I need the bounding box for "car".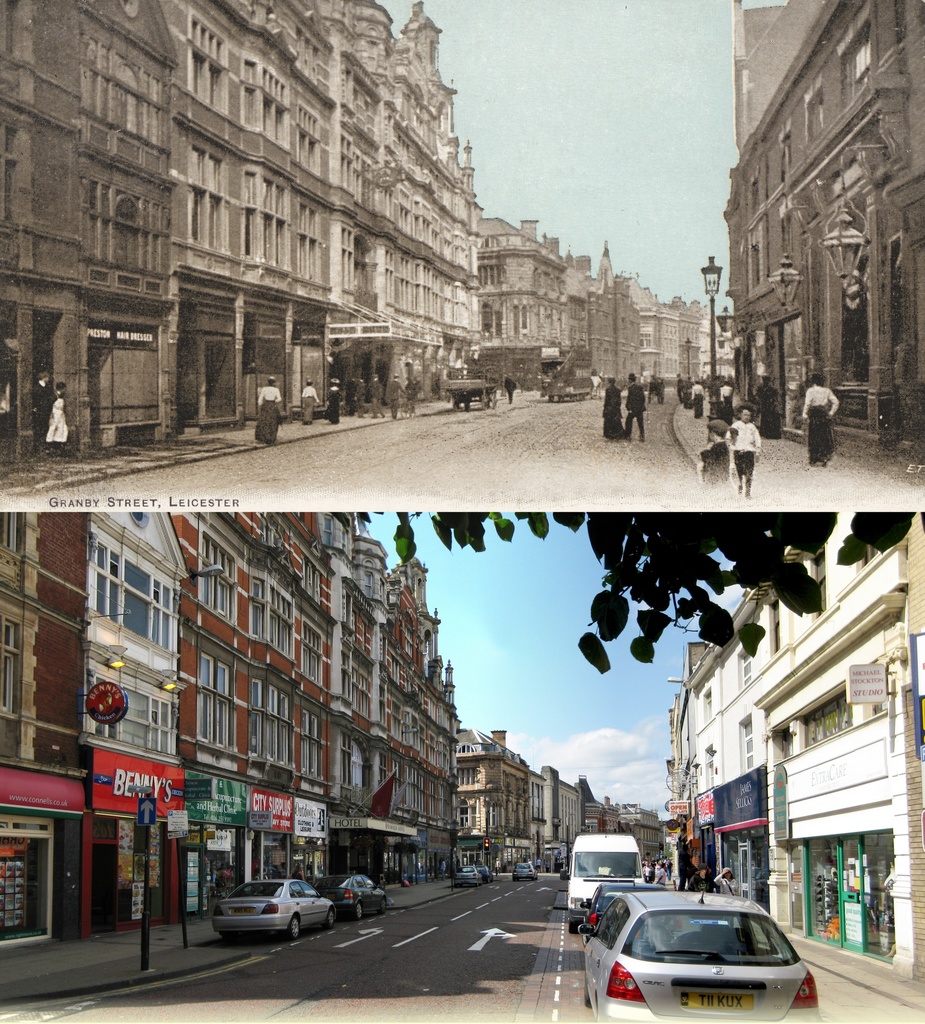
Here it is: region(513, 863, 535, 879).
